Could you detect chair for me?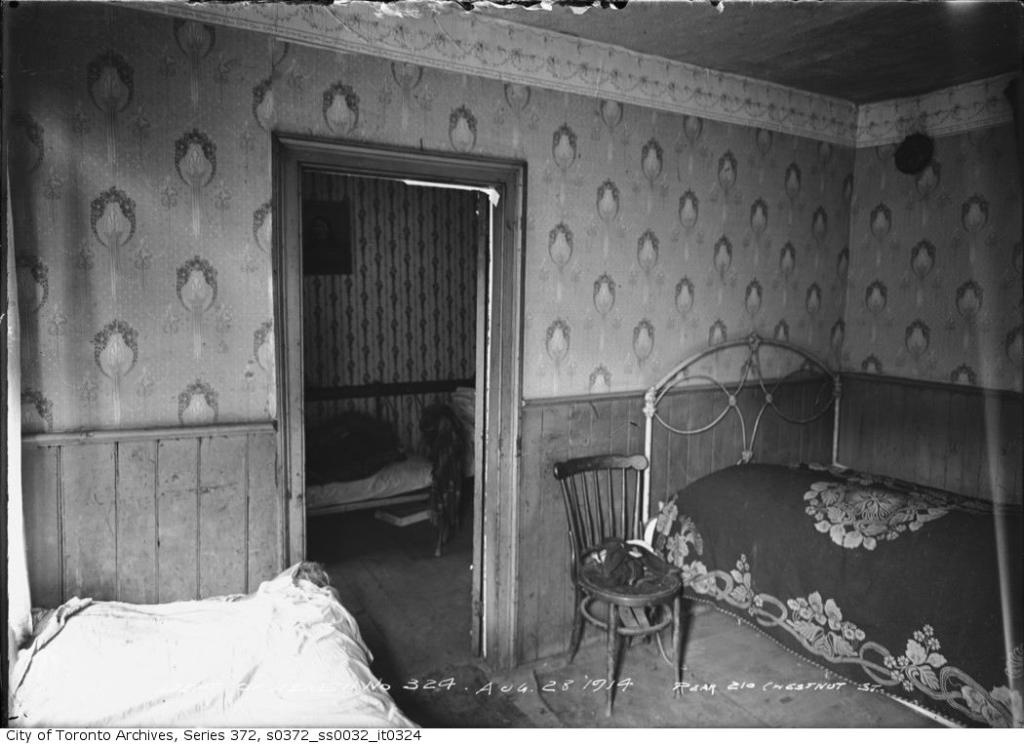
Detection result: locate(567, 446, 716, 702).
